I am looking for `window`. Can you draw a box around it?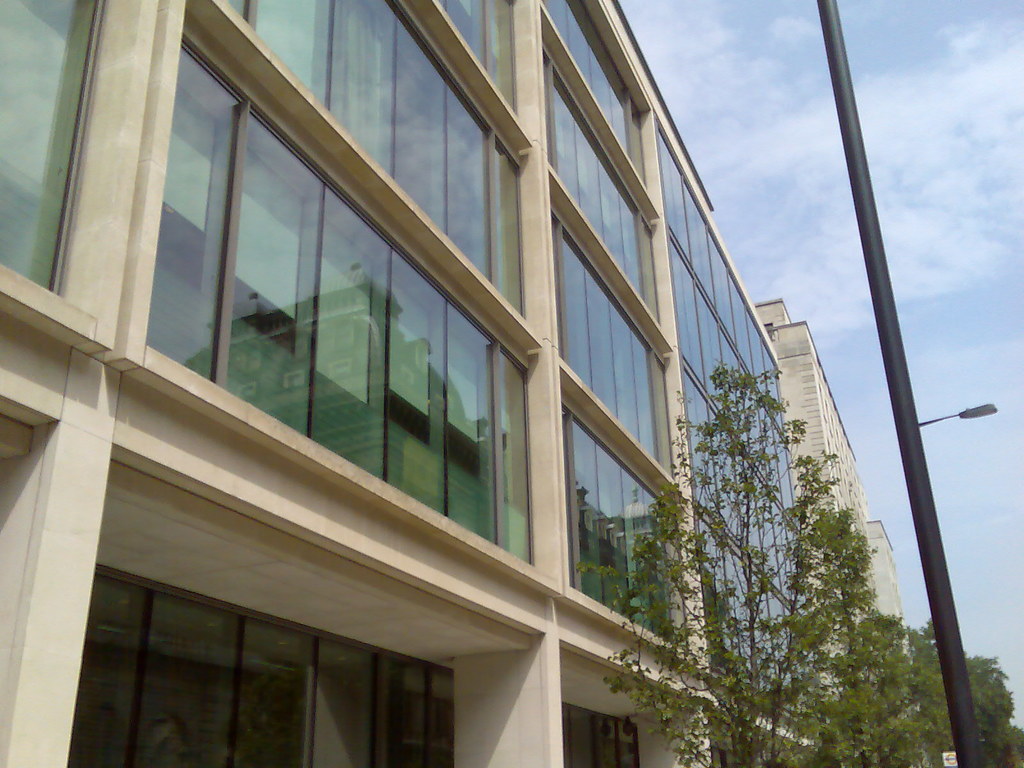
Sure, the bounding box is (left=0, top=8, right=799, bottom=698).
